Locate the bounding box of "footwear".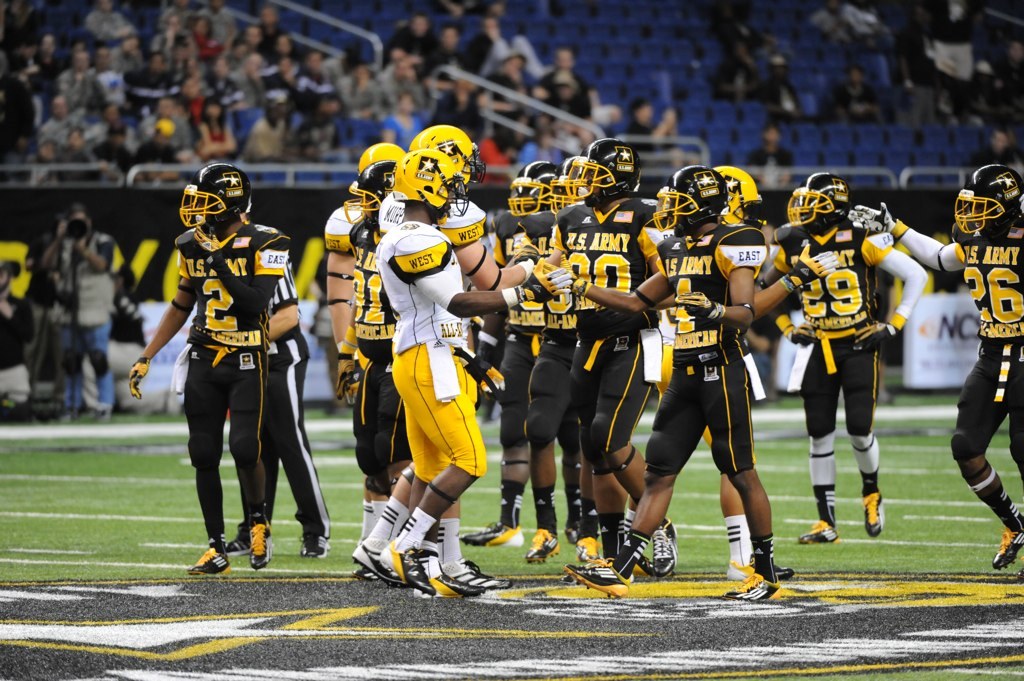
Bounding box: (640, 519, 686, 579).
